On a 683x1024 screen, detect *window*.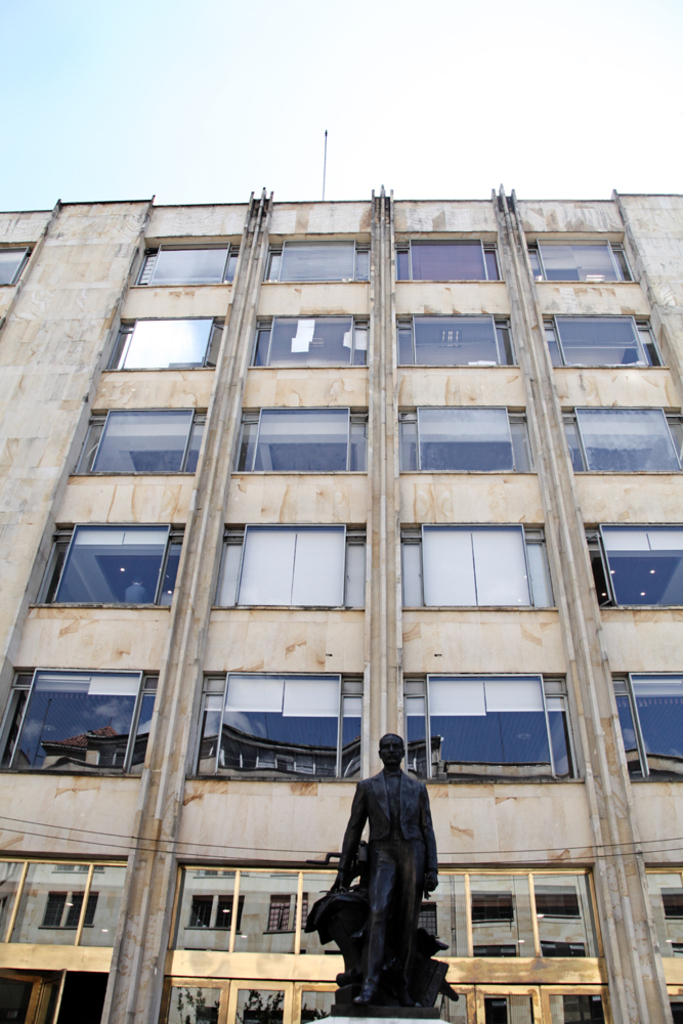
{"left": 131, "top": 237, "right": 243, "bottom": 288}.
